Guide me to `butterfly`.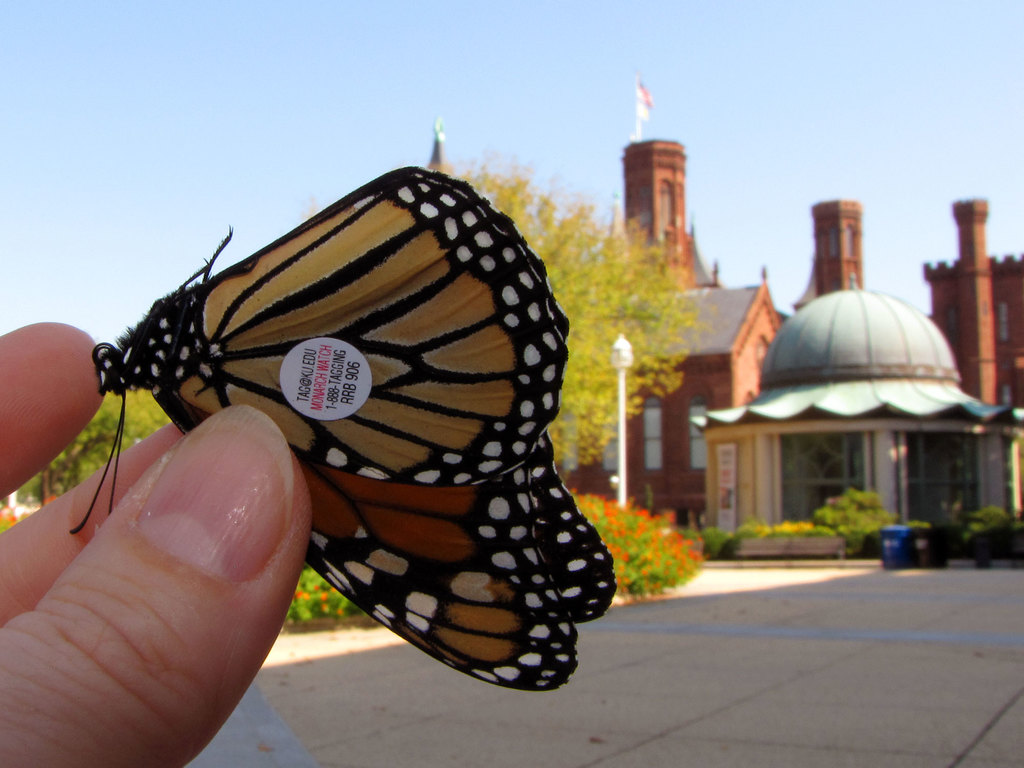
Guidance: bbox(71, 164, 620, 689).
